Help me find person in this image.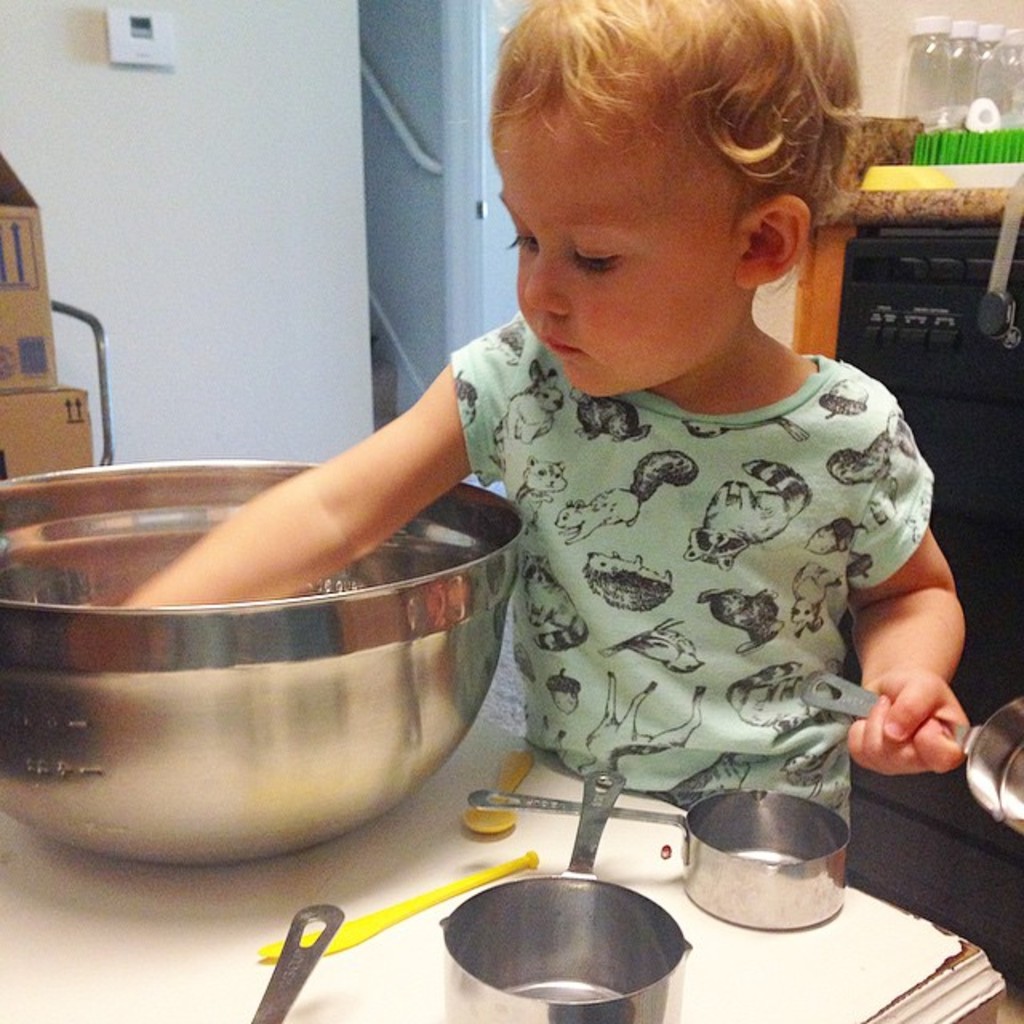
Found it: bbox(118, 0, 997, 886).
